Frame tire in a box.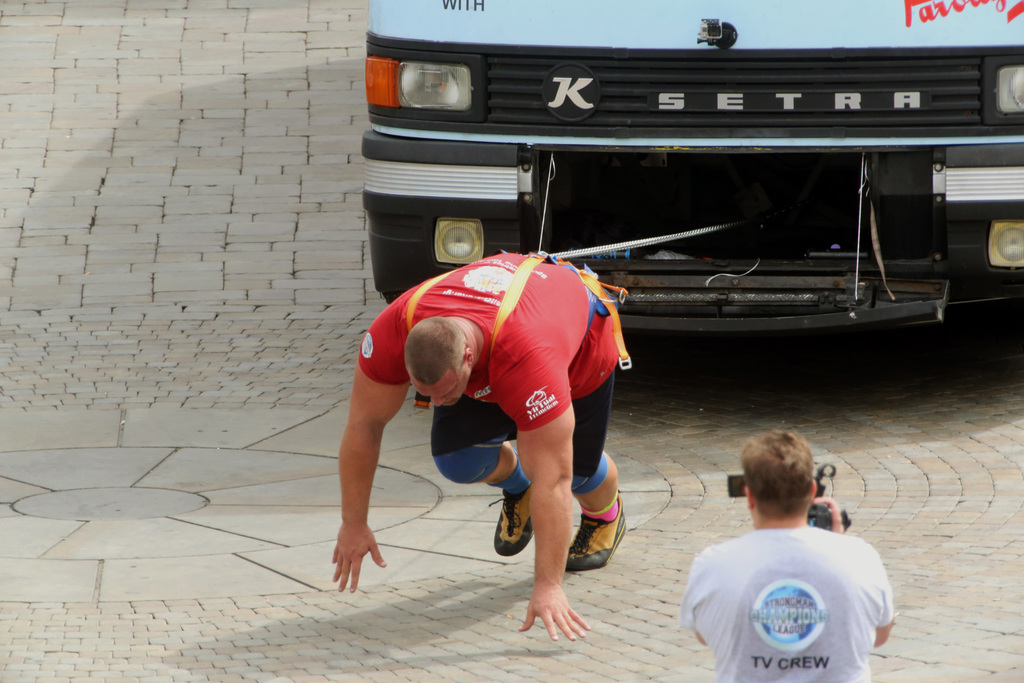
<region>367, 213, 445, 284</region>.
